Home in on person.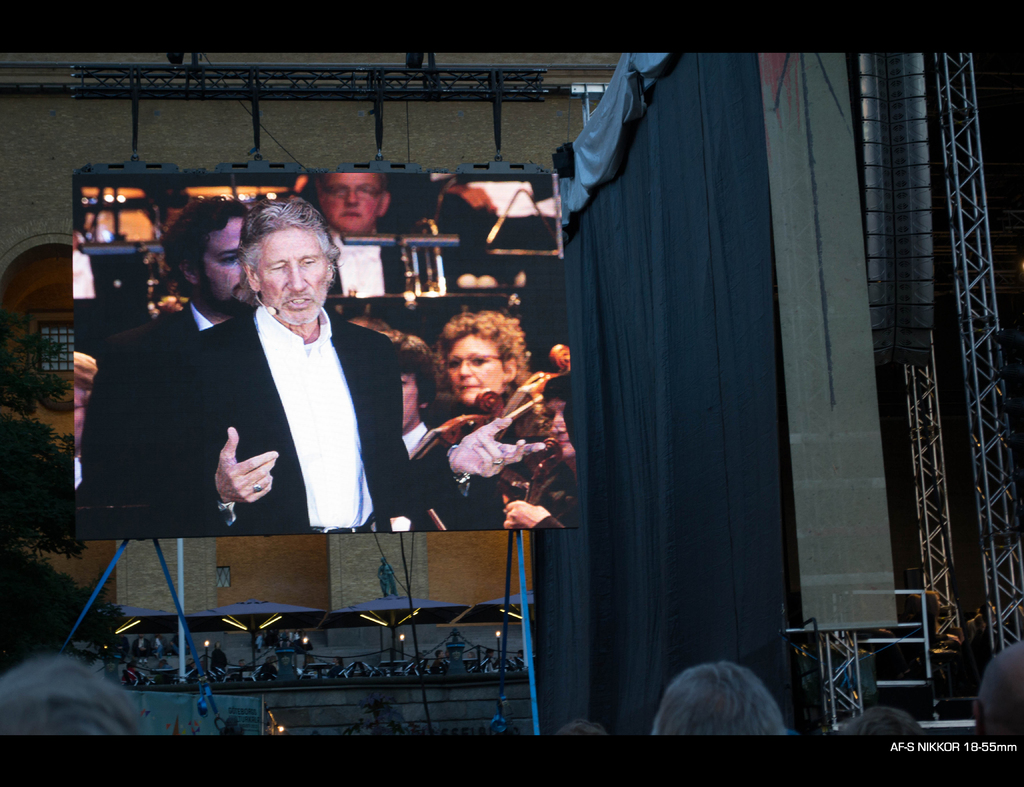
Homed in at locate(76, 351, 95, 484).
